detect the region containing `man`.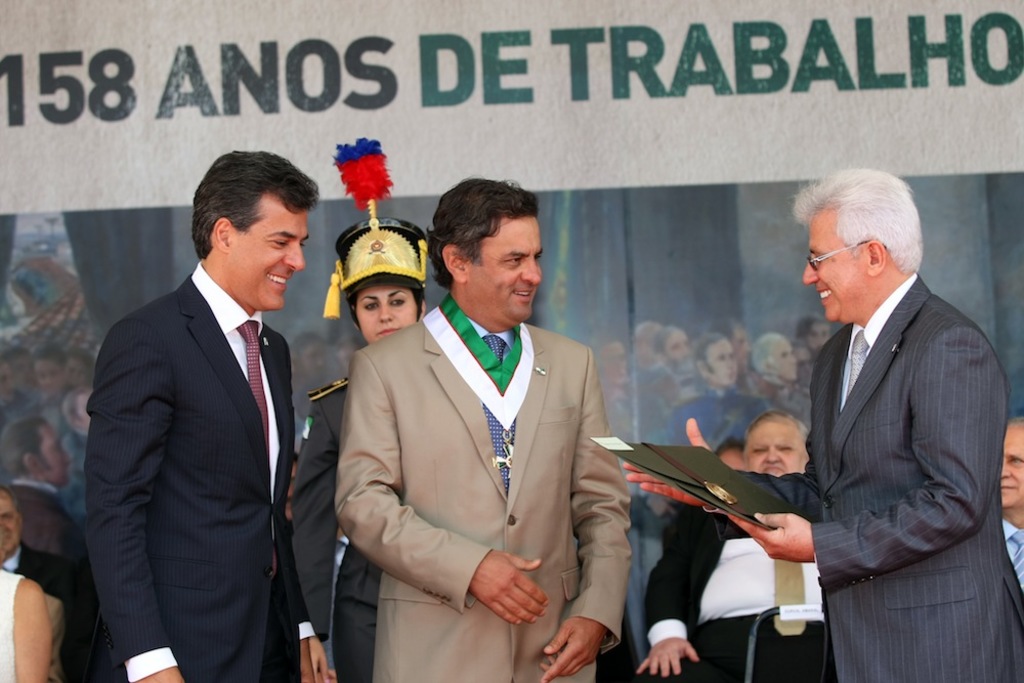
locate(751, 330, 805, 424).
